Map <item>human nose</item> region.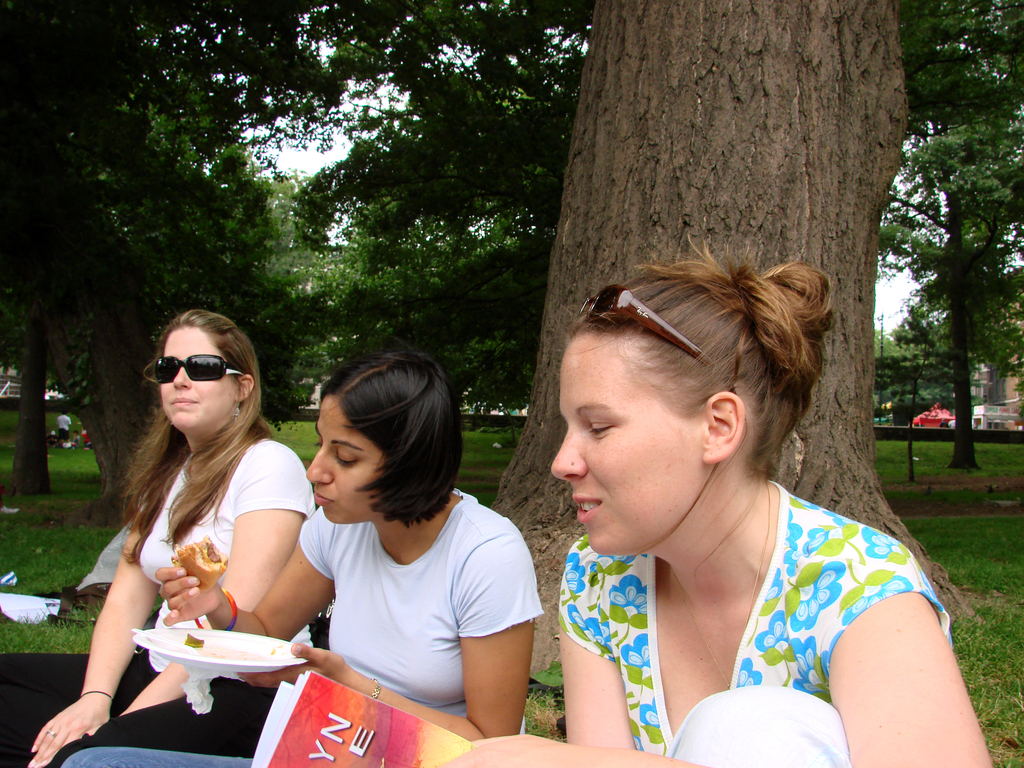
Mapped to l=552, t=428, r=589, b=481.
